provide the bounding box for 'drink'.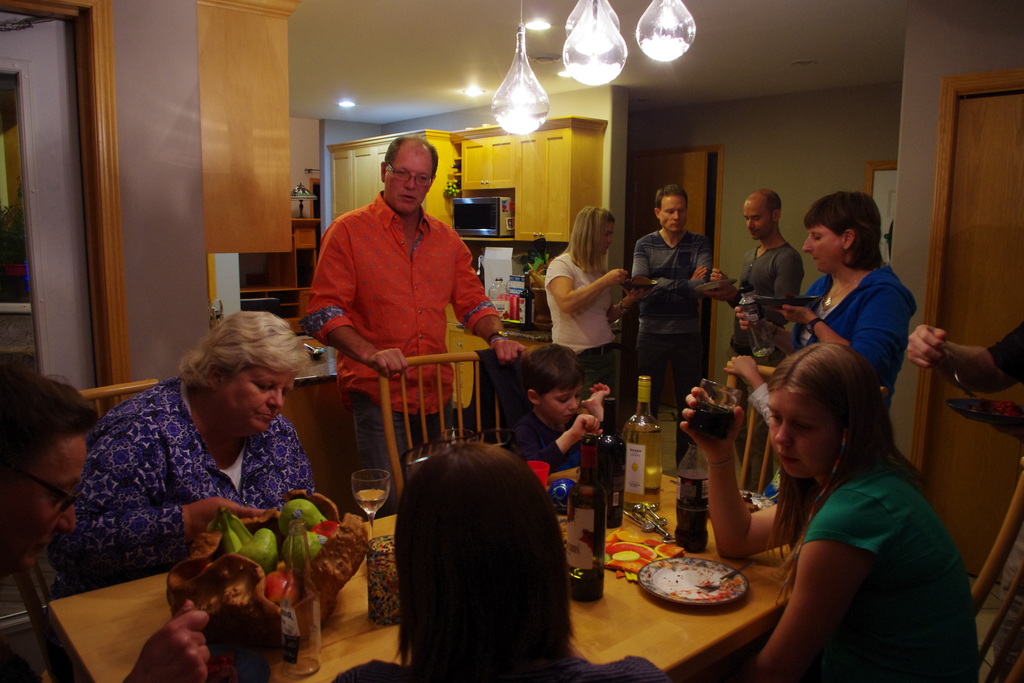
Rect(566, 439, 600, 595).
